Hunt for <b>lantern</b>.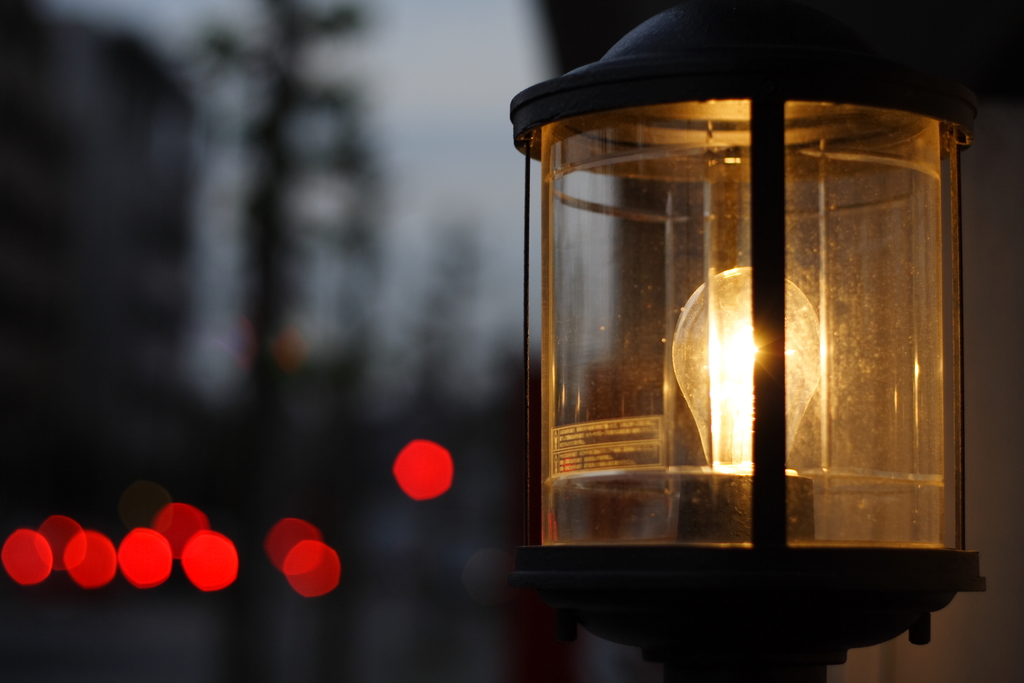
Hunted down at [509,0,992,682].
